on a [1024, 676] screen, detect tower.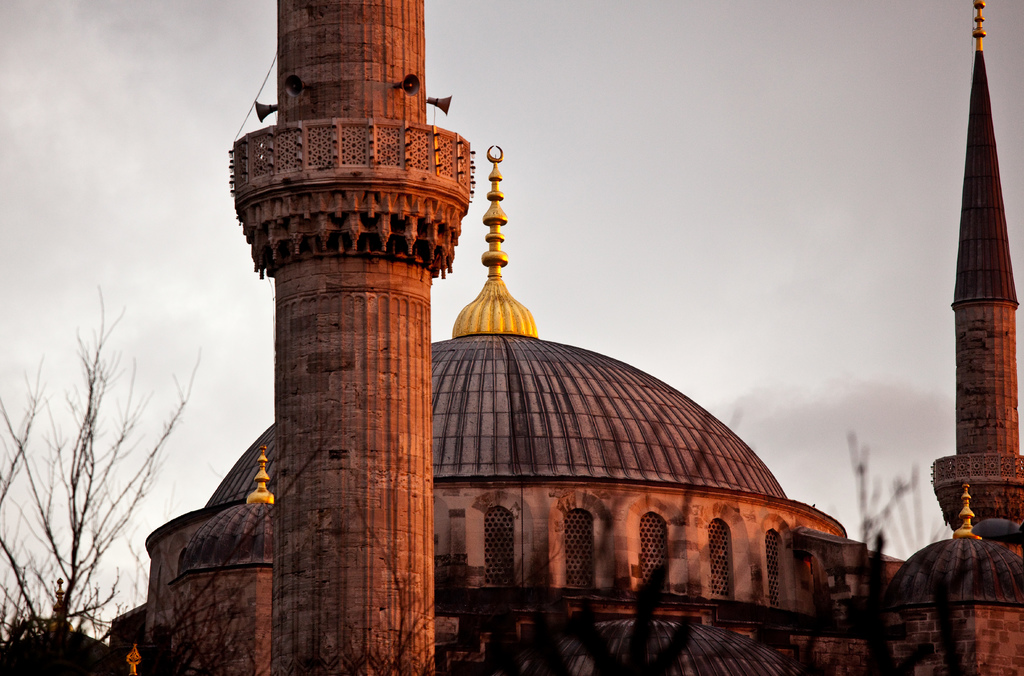
<box>930,2,1022,565</box>.
